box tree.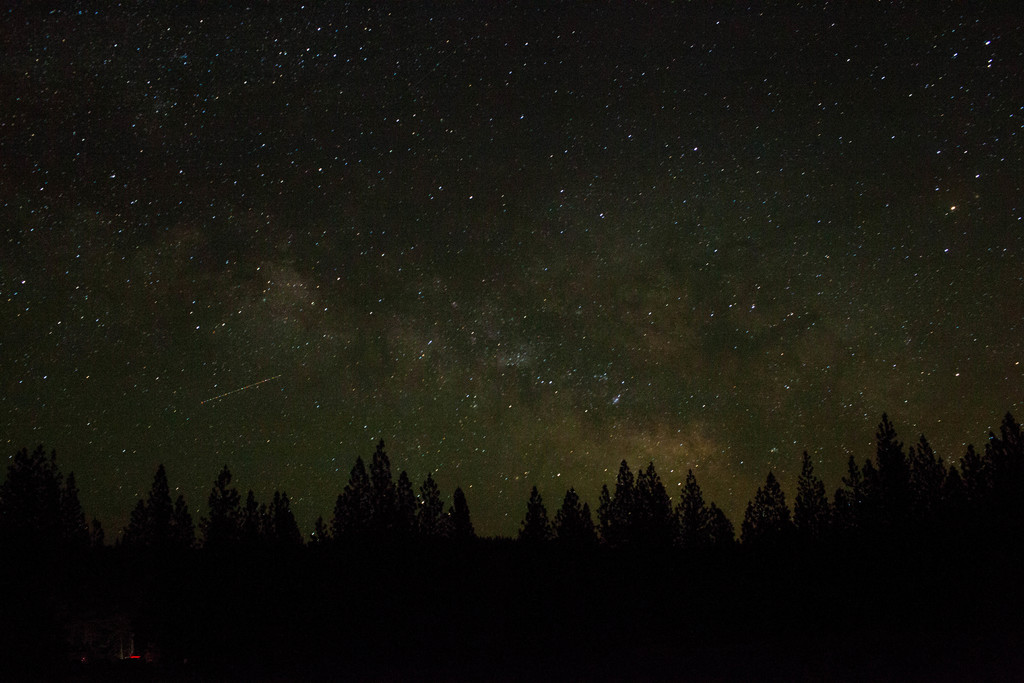
[598,483,615,547].
